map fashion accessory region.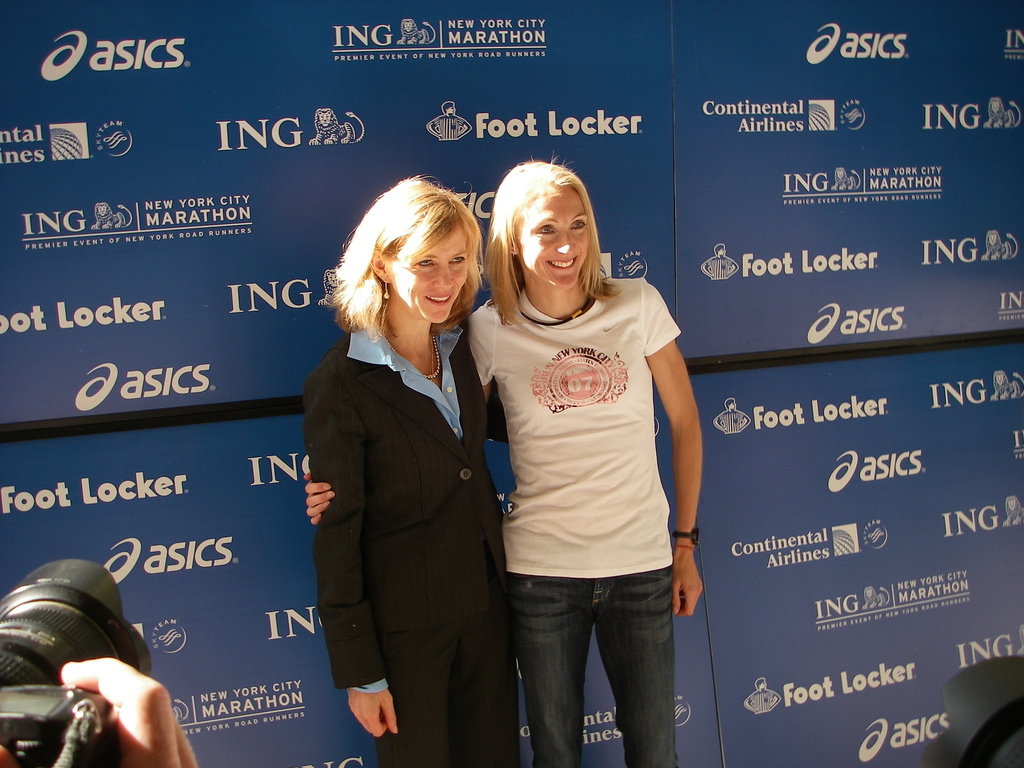
Mapped to Rect(385, 280, 390, 301).
